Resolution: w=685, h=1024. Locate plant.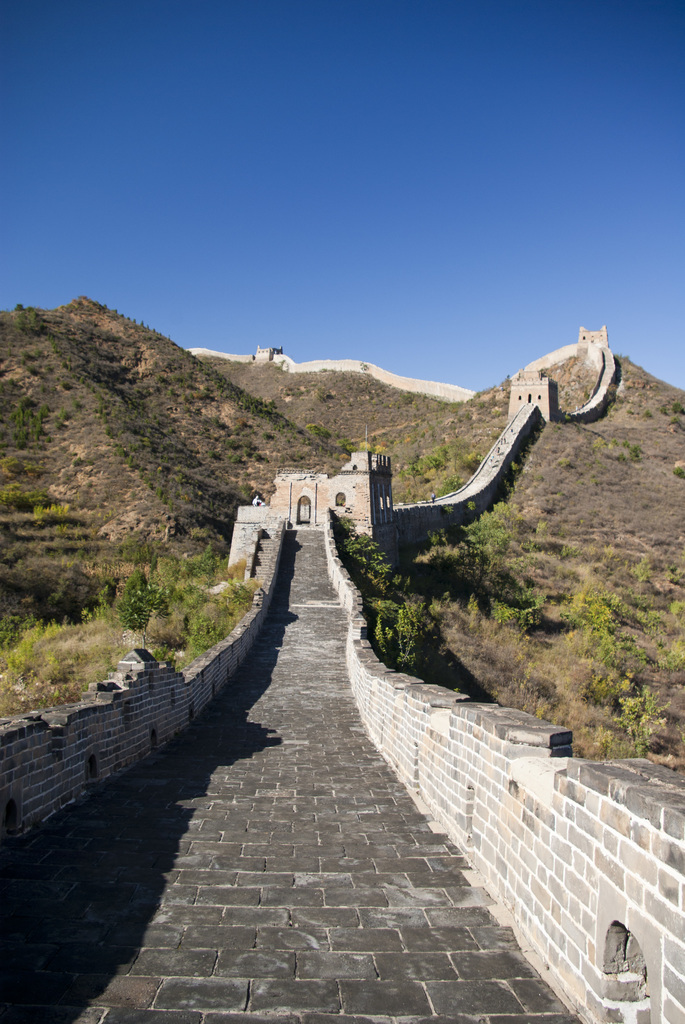
(left=659, top=403, right=671, bottom=417).
